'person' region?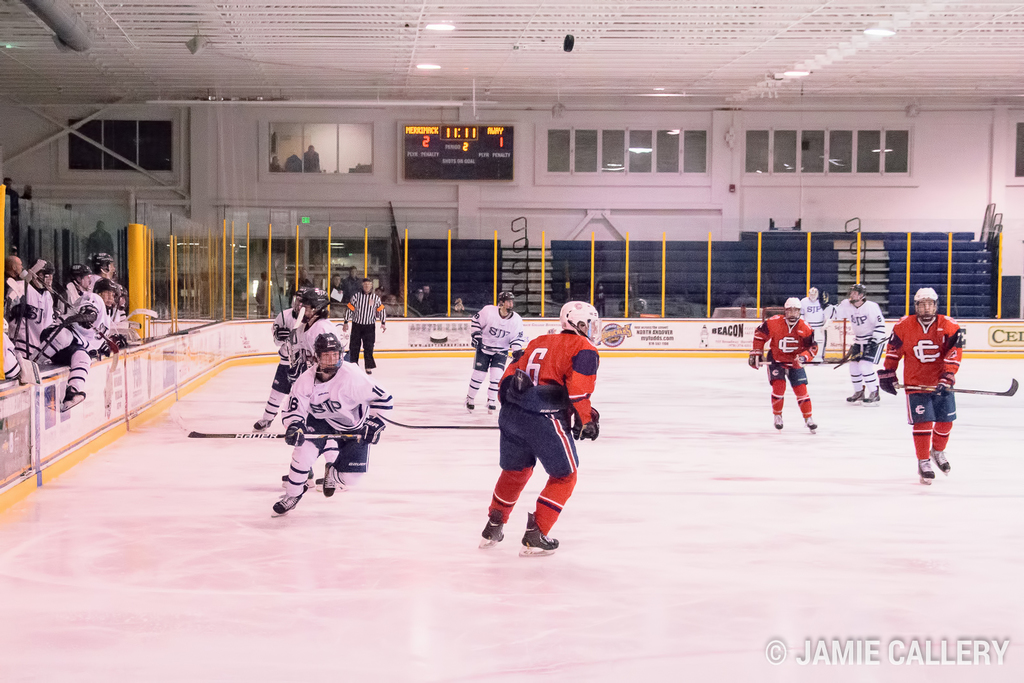
x1=404 y1=285 x2=431 y2=309
